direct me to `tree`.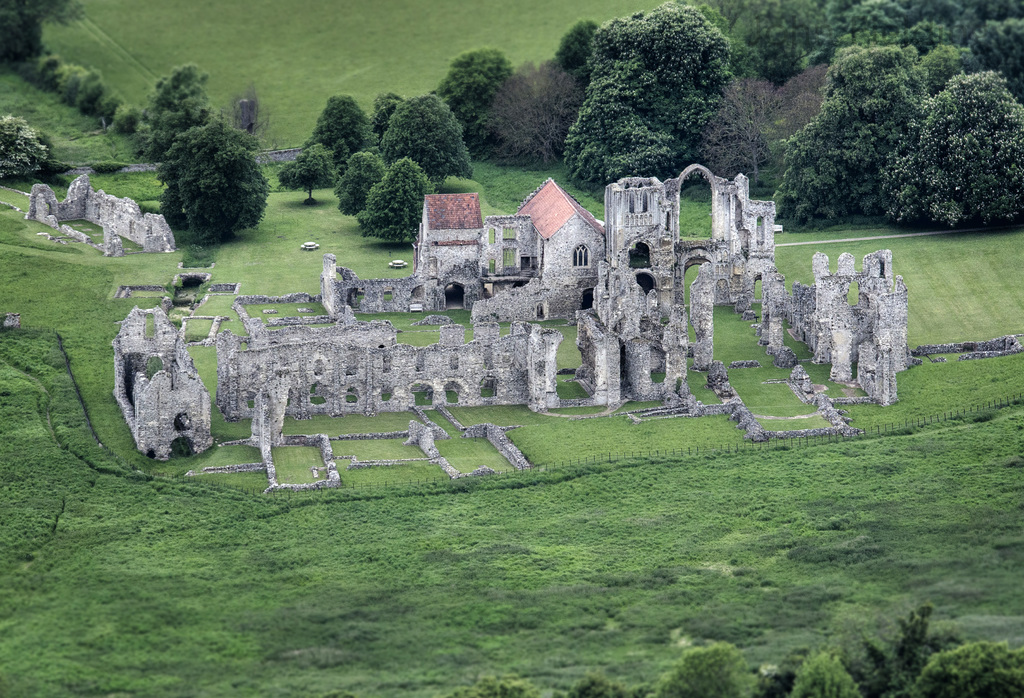
Direction: box=[355, 158, 437, 247].
